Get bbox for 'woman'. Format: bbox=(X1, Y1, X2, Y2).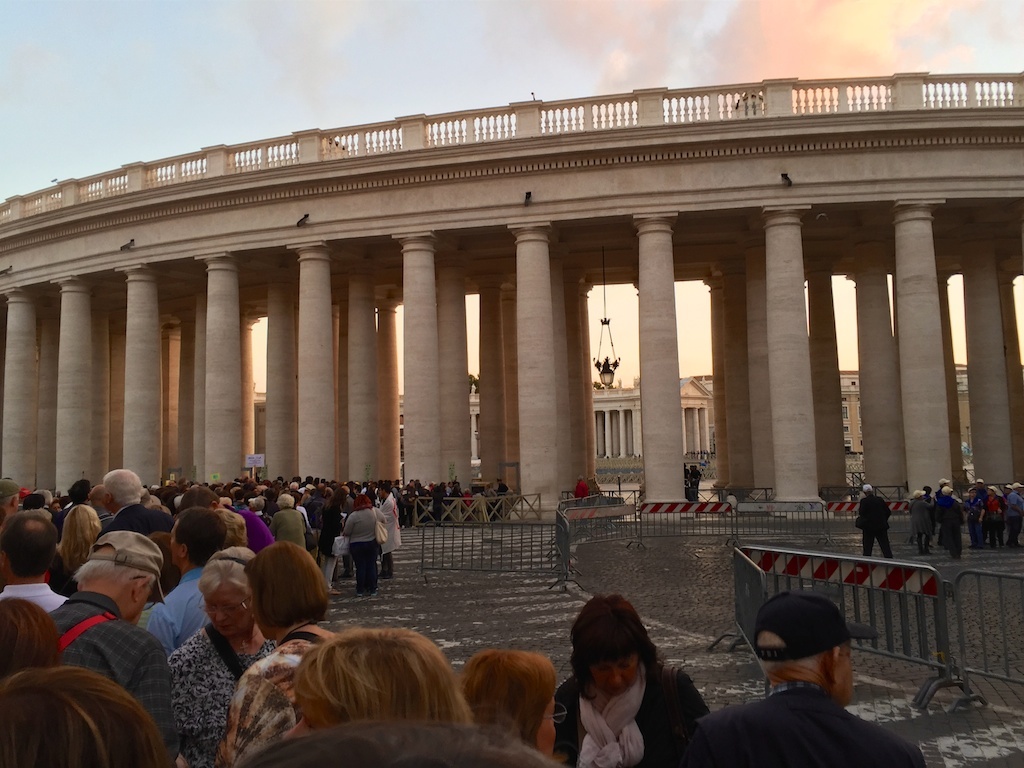
bbox=(286, 625, 476, 738).
